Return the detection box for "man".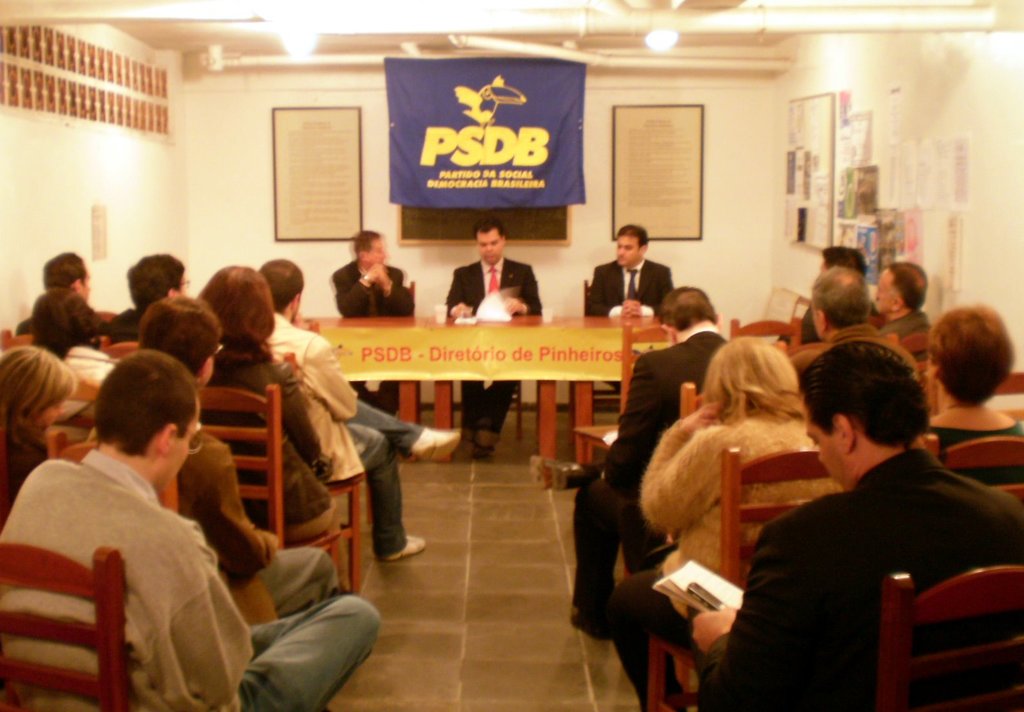
x1=252 y1=252 x2=470 y2=561.
